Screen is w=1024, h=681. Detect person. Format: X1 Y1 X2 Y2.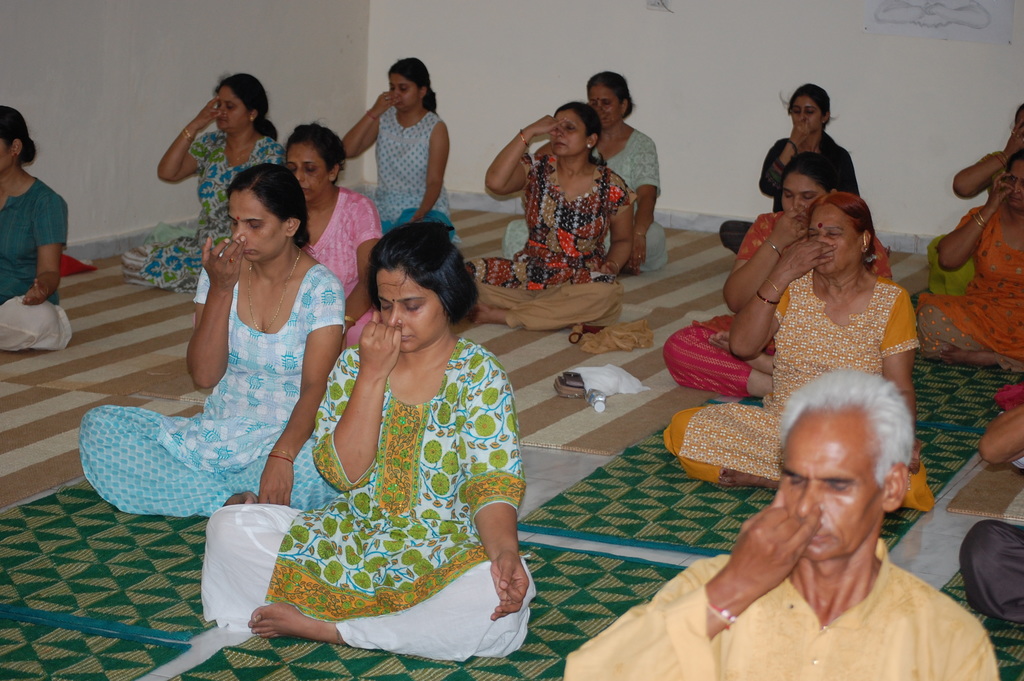
911 145 1023 370.
